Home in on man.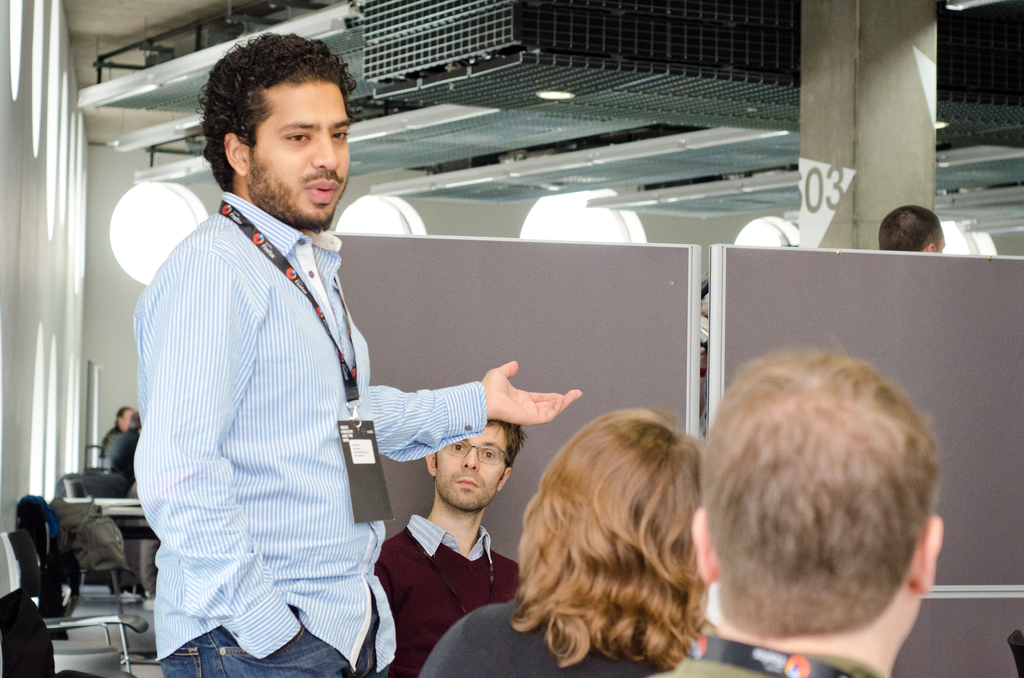
Homed in at 374 419 530 677.
